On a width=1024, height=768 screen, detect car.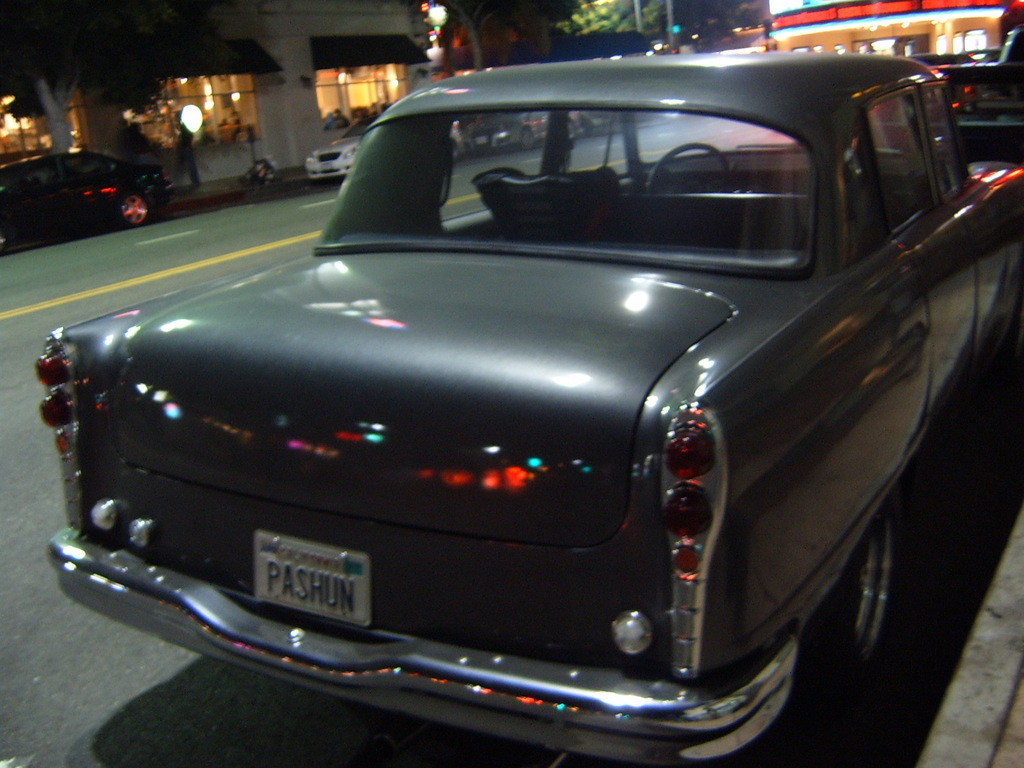
detection(0, 145, 168, 241).
